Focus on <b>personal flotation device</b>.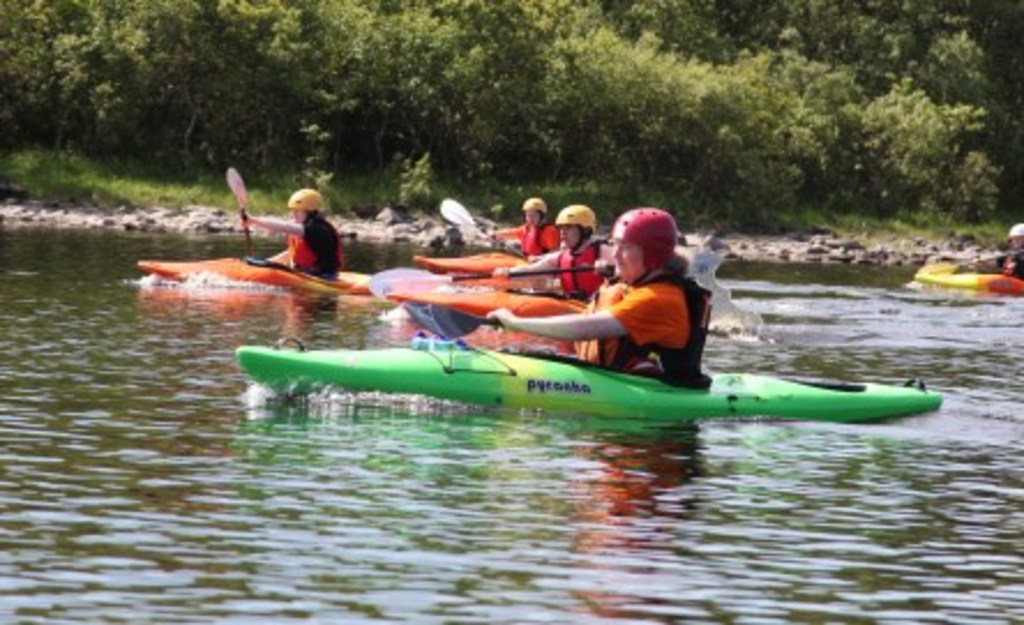
Focused at detection(556, 231, 607, 298).
